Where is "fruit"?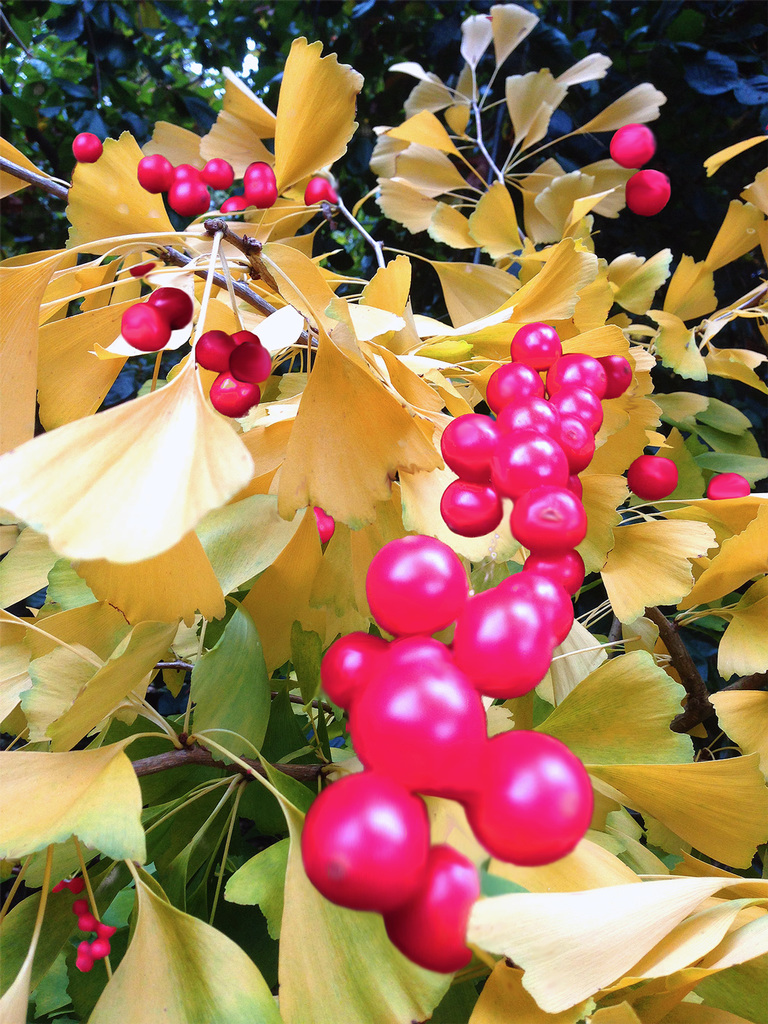
x1=627, y1=455, x2=680, y2=499.
